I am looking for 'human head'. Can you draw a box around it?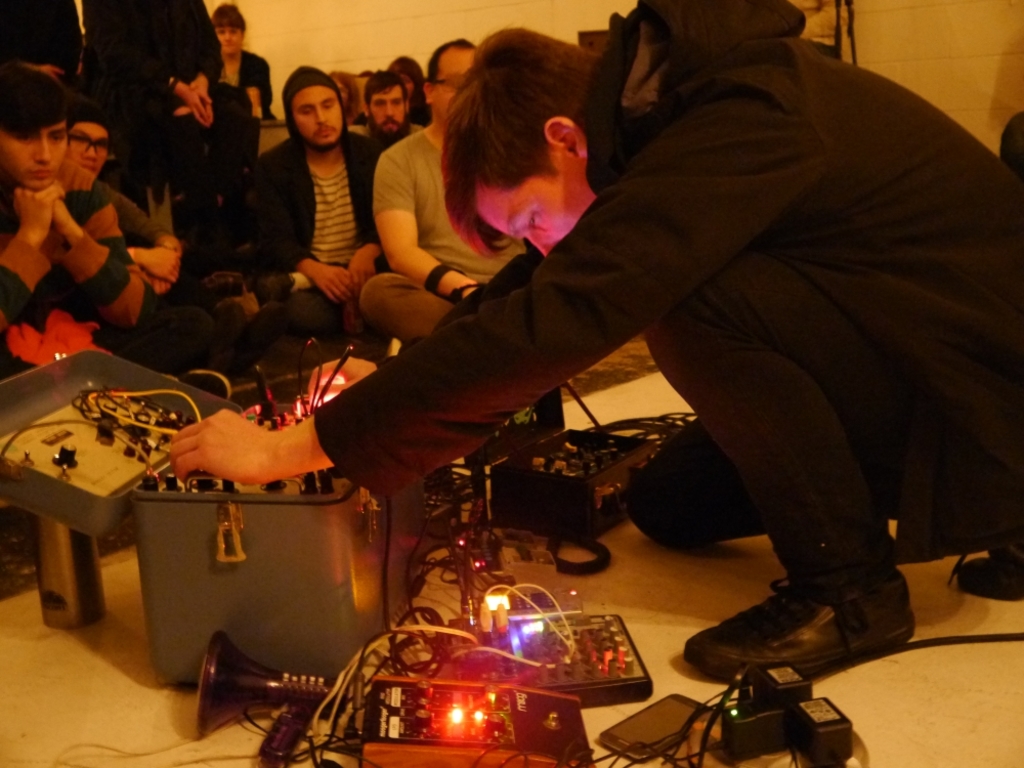
Sure, the bounding box is 0, 65, 63, 187.
